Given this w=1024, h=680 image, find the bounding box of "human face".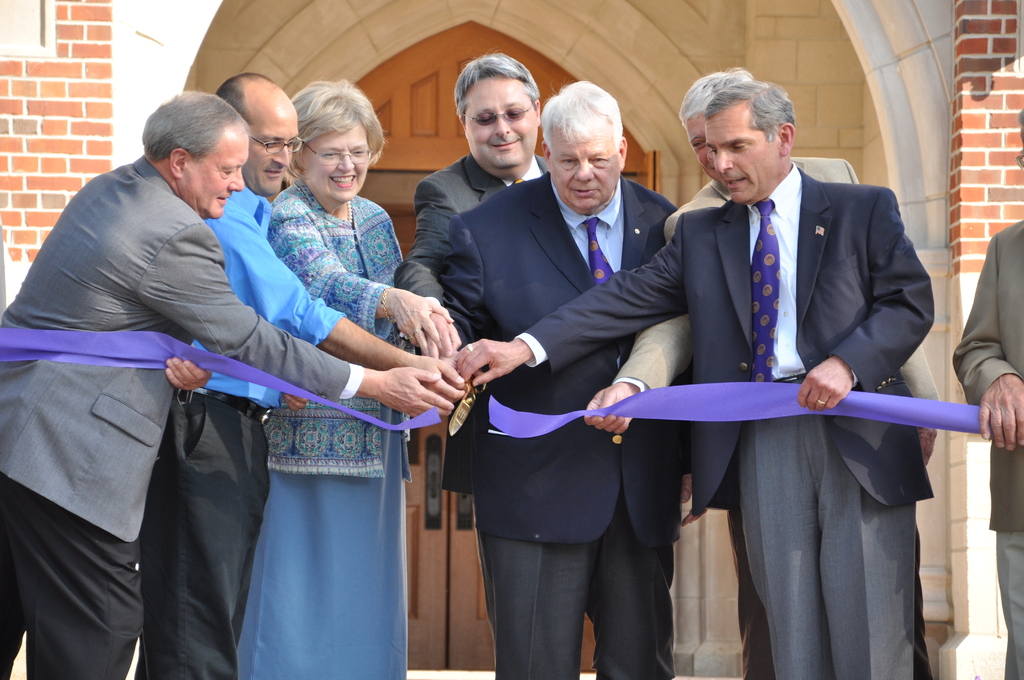
detection(247, 111, 300, 194).
